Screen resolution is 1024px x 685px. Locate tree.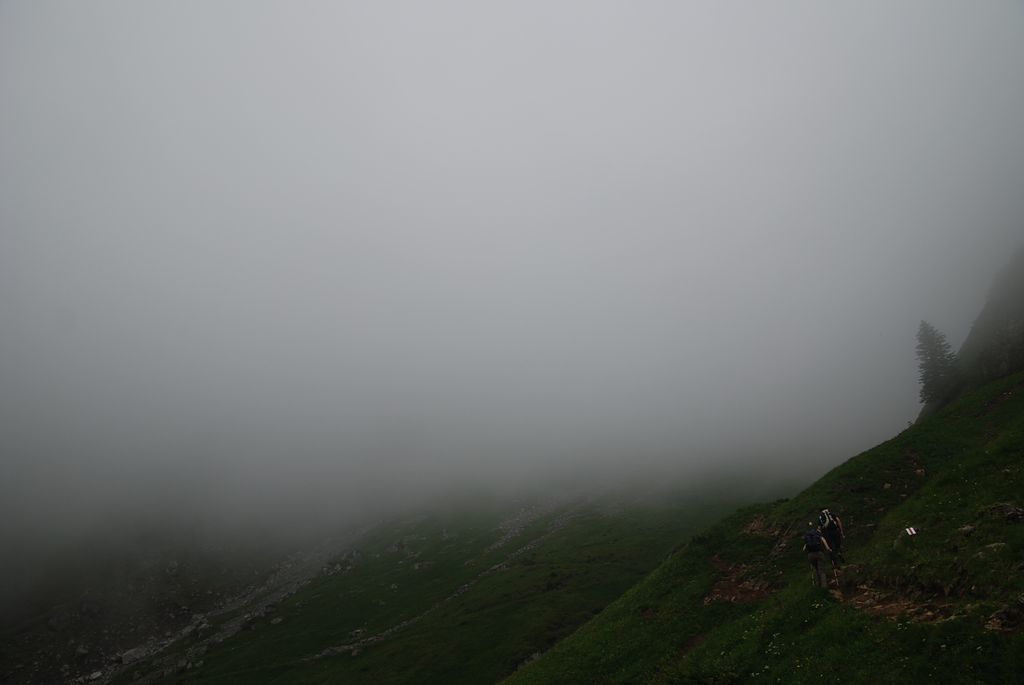
{"left": 913, "top": 319, "right": 956, "bottom": 415}.
